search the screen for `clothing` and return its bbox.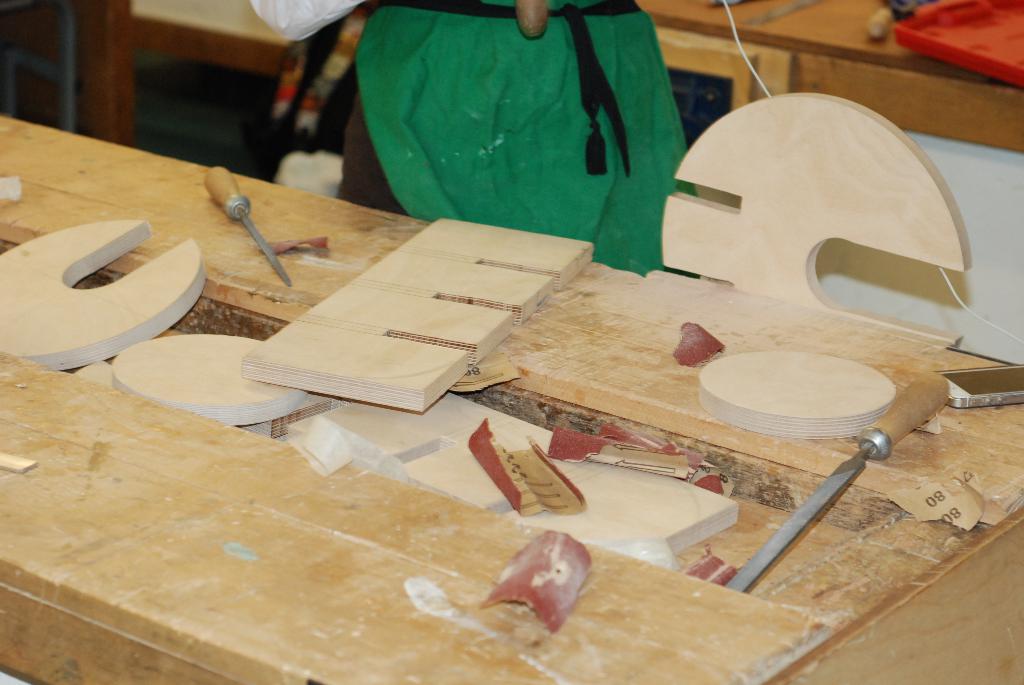
Found: <region>252, 0, 675, 256</region>.
